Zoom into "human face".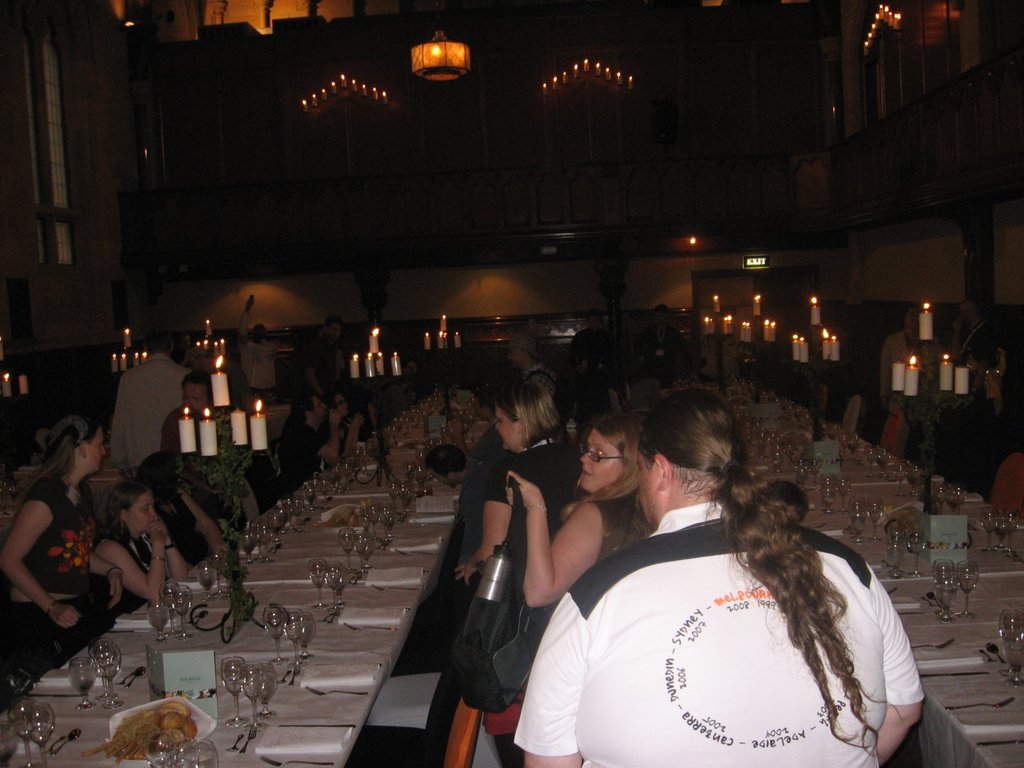
Zoom target: rect(902, 307, 917, 333).
